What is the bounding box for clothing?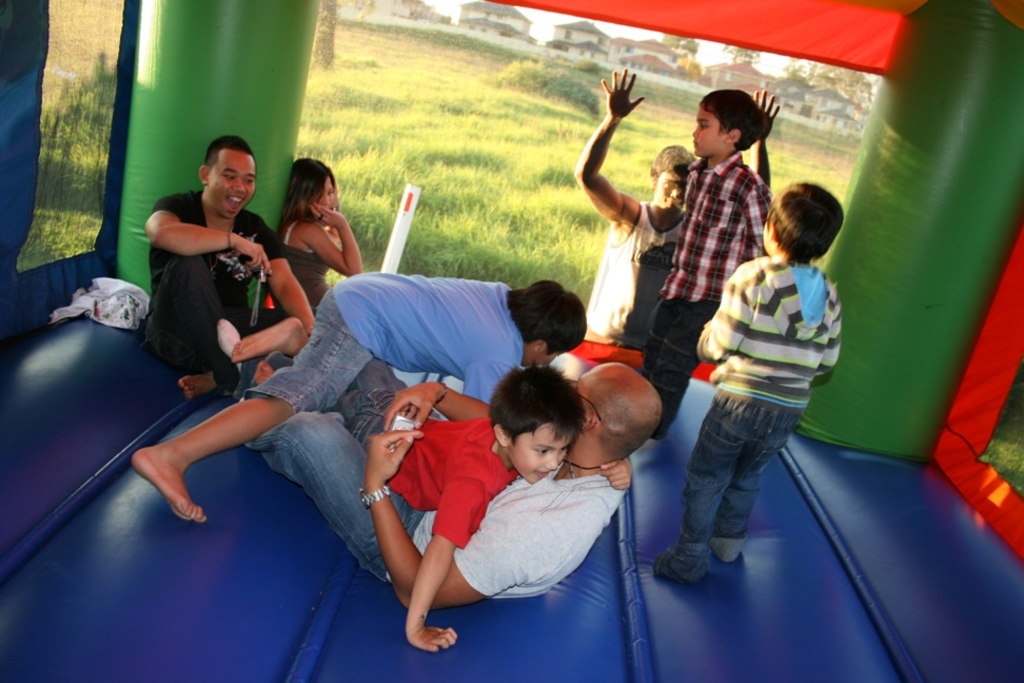
box(249, 410, 631, 586).
